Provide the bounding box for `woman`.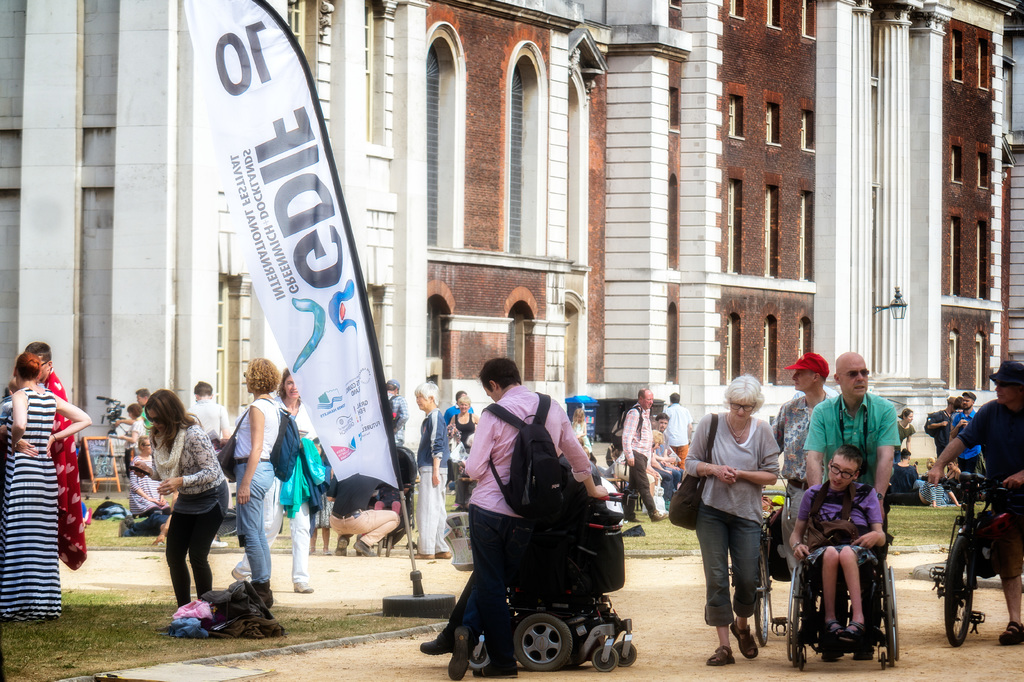
bbox=[129, 401, 225, 629].
